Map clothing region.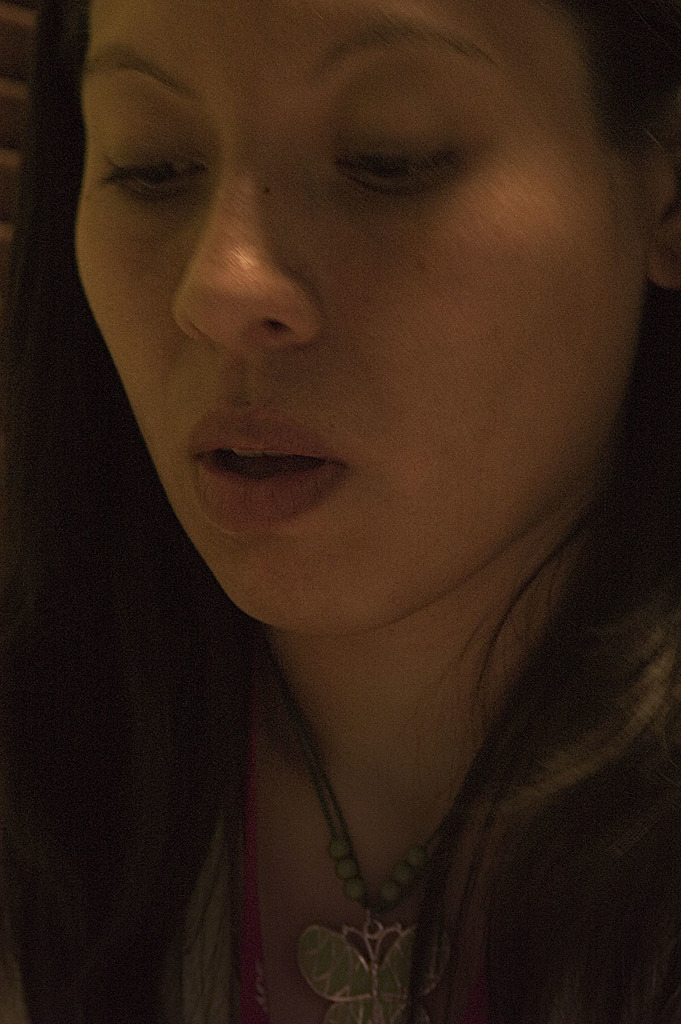
Mapped to 0:695:469:1023.
